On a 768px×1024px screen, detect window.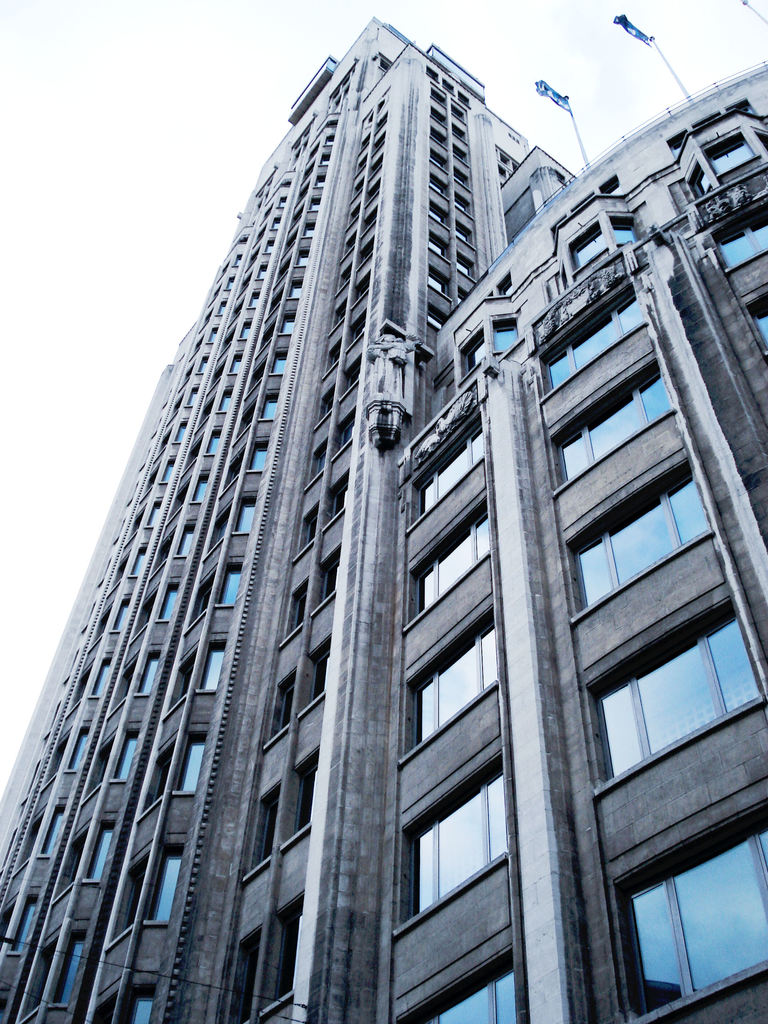
region(280, 180, 291, 188).
